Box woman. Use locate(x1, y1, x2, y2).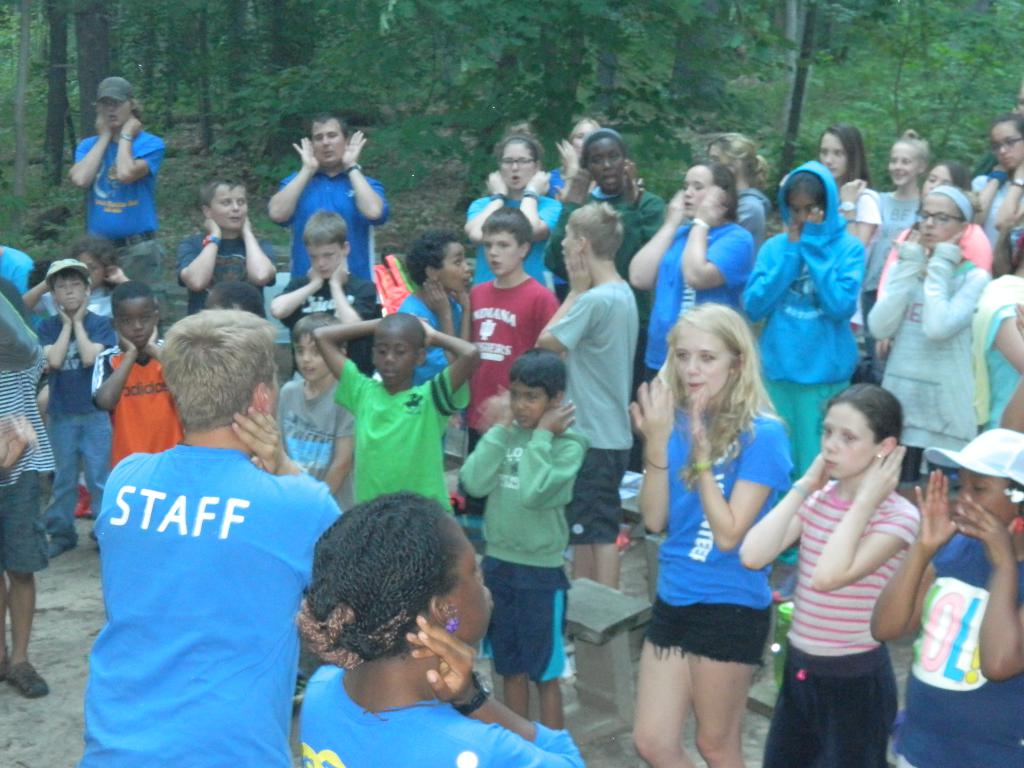
locate(816, 125, 868, 191).
